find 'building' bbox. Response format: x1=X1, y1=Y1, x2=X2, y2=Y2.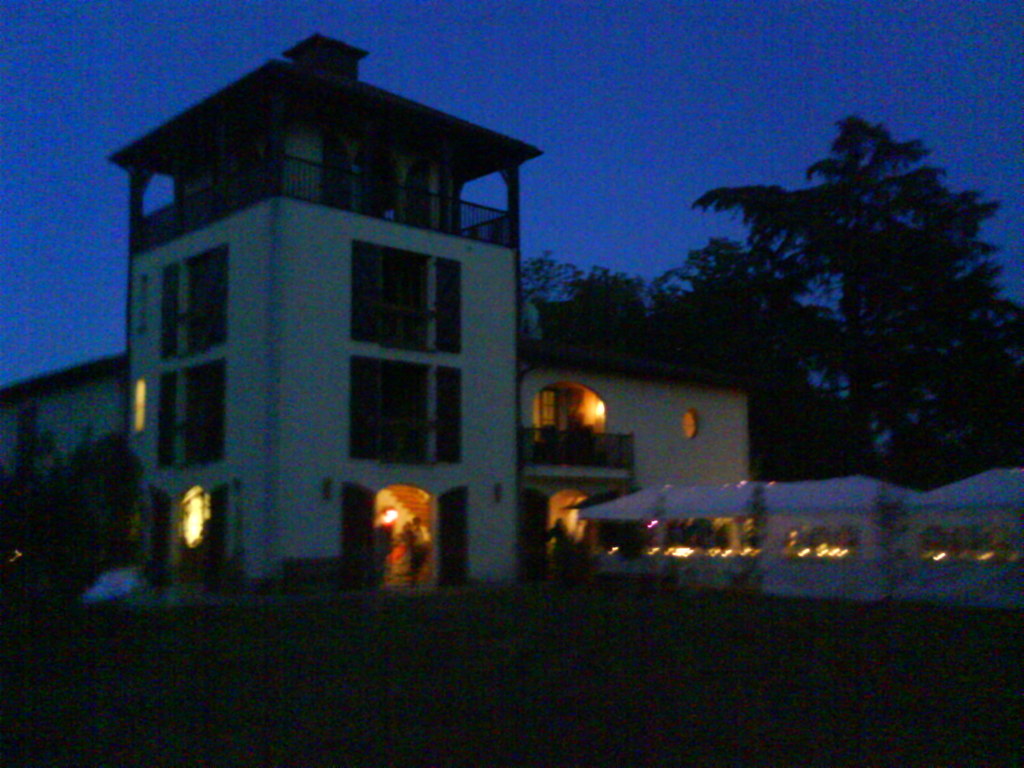
x1=0, y1=27, x2=755, y2=605.
